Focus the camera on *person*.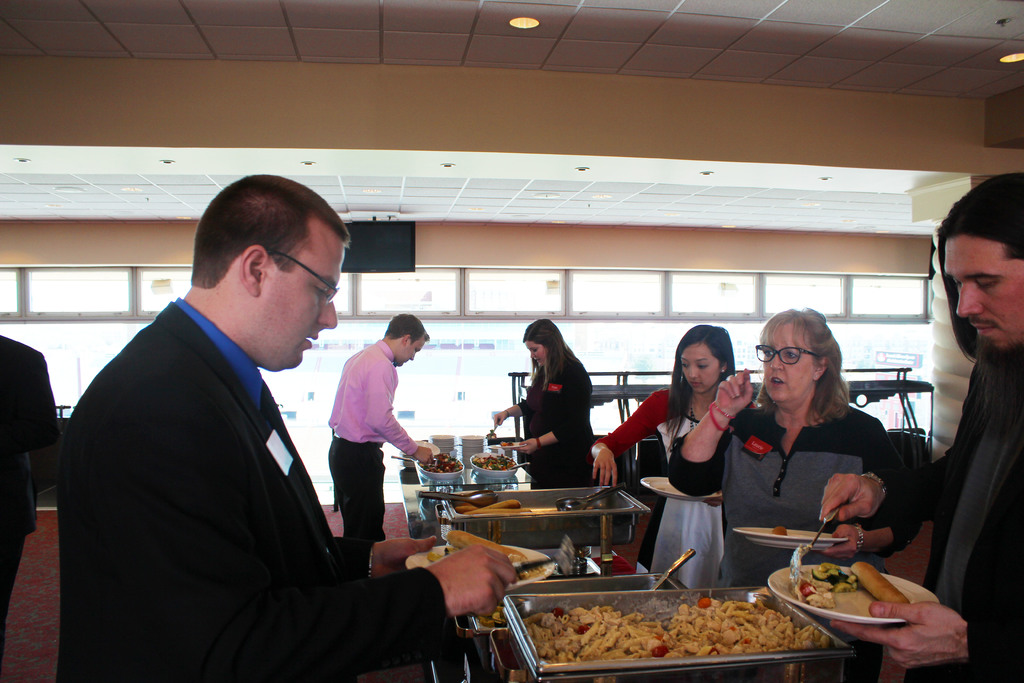
Focus region: x1=0, y1=331, x2=64, y2=667.
